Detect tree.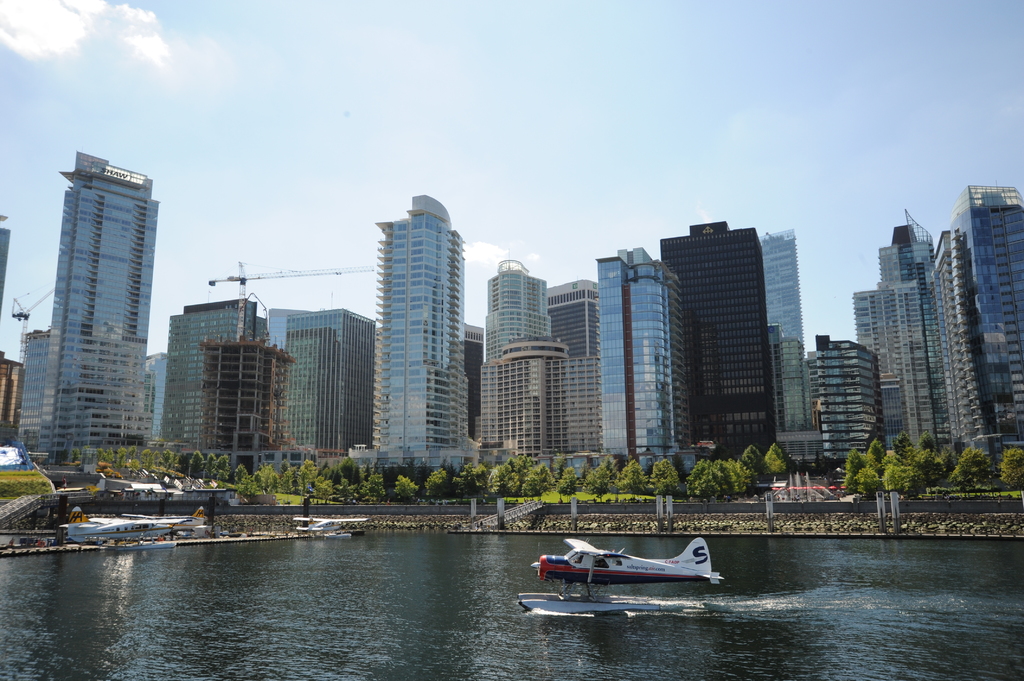
Detected at x1=129, y1=460, x2=141, y2=473.
